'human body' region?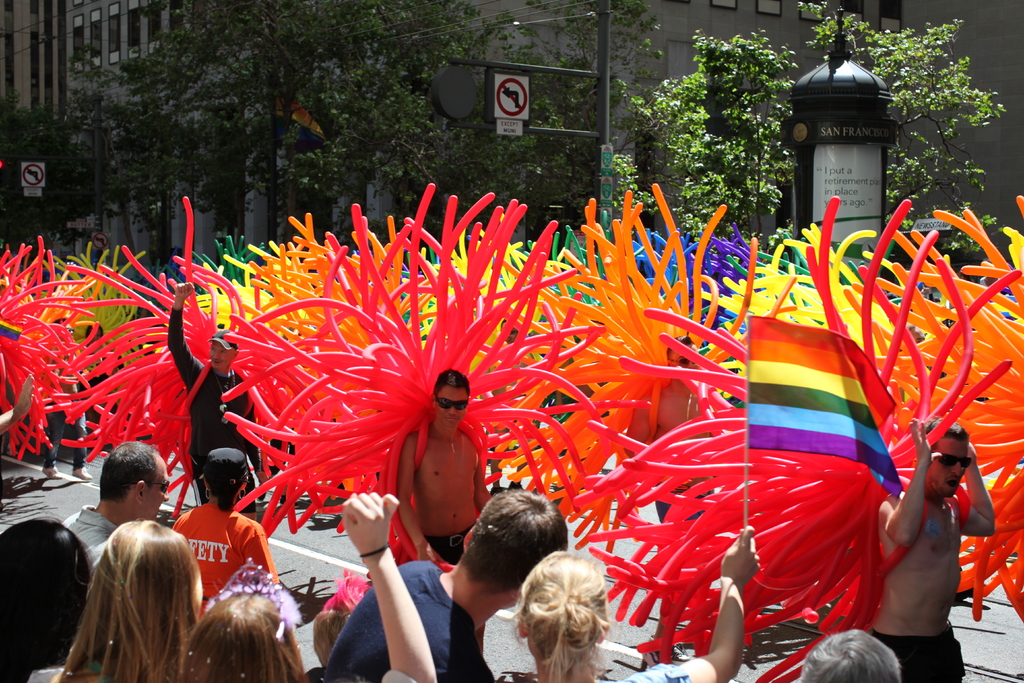
397, 420, 491, 568
